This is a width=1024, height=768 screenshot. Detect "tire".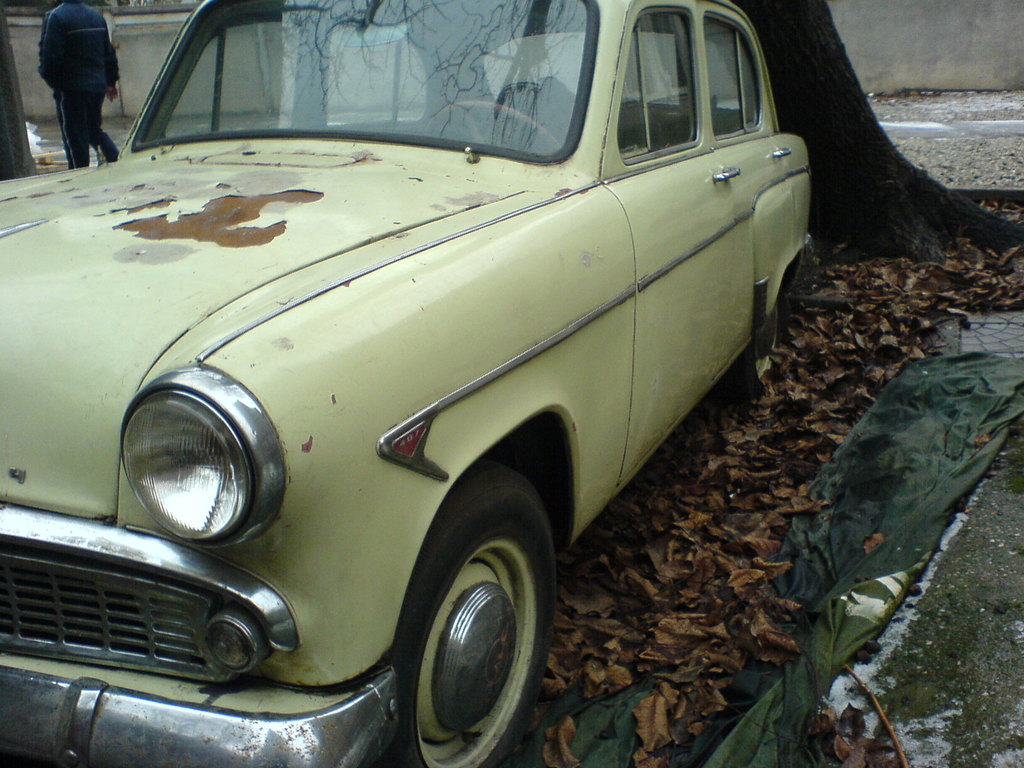
(left=717, top=284, right=785, bottom=402).
